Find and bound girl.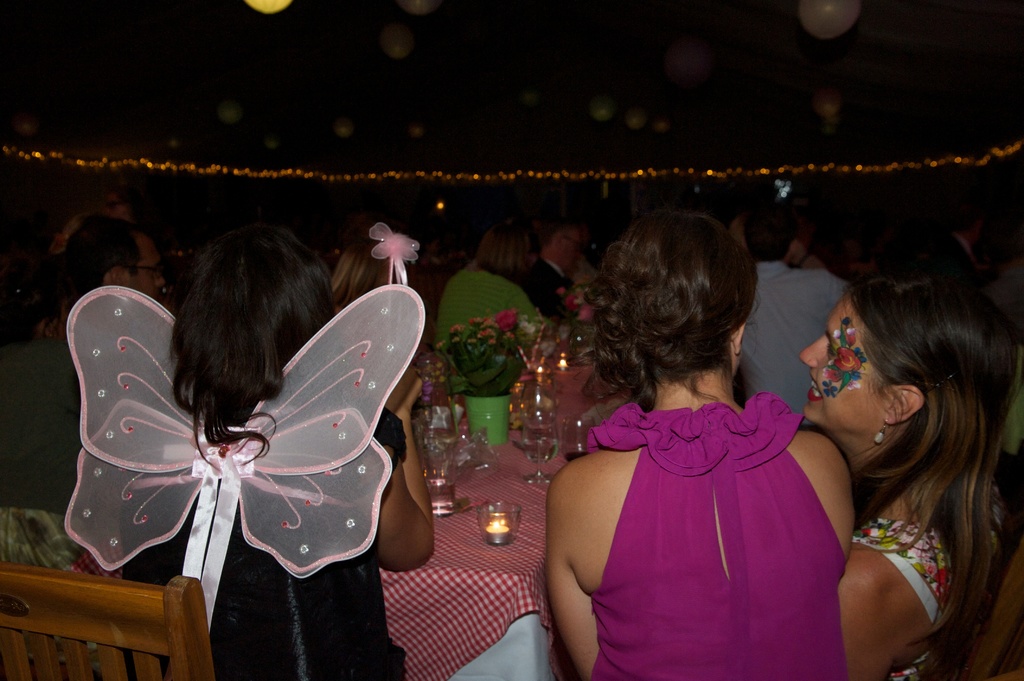
Bound: crop(800, 272, 1023, 680).
